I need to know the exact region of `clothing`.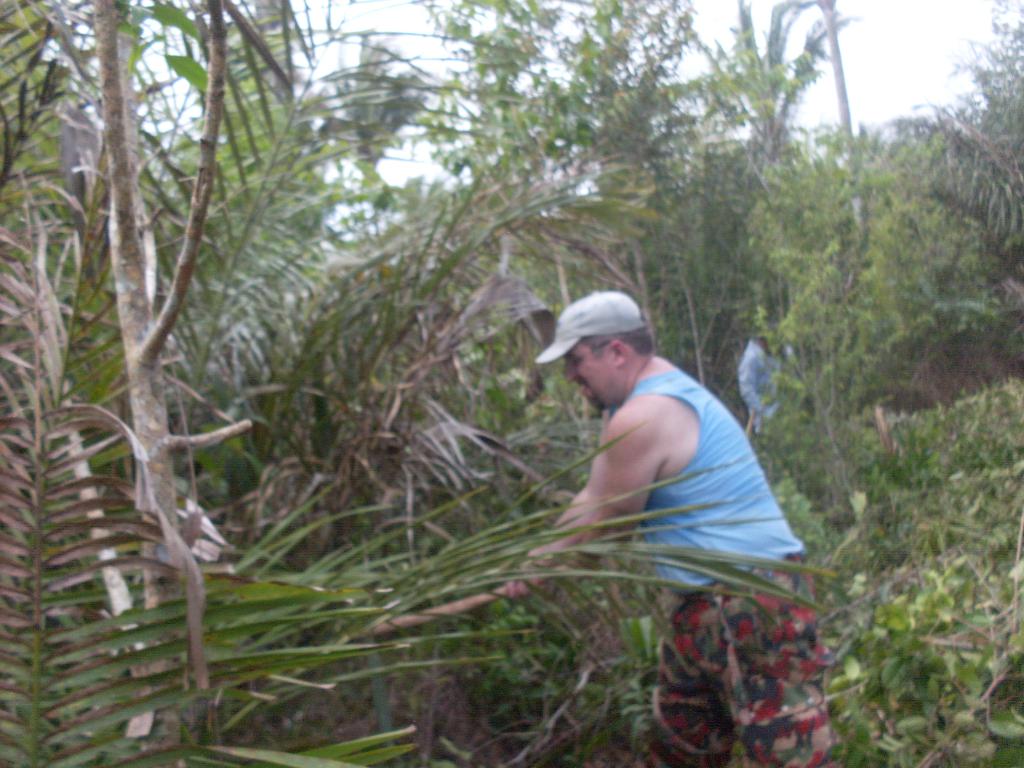
Region: BBox(630, 561, 826, 767).
